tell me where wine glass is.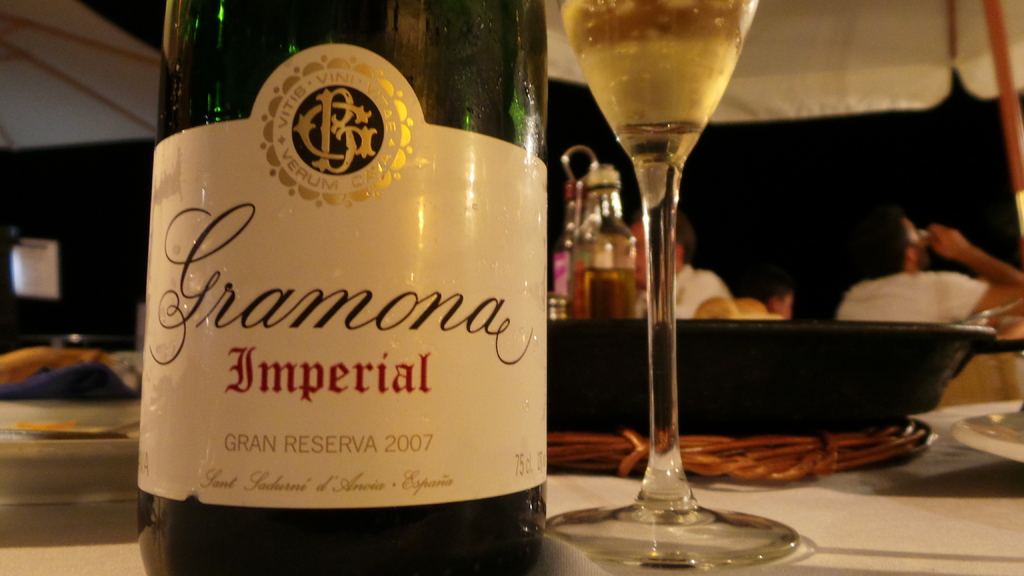
wine glass is at 554/0/801/567.
